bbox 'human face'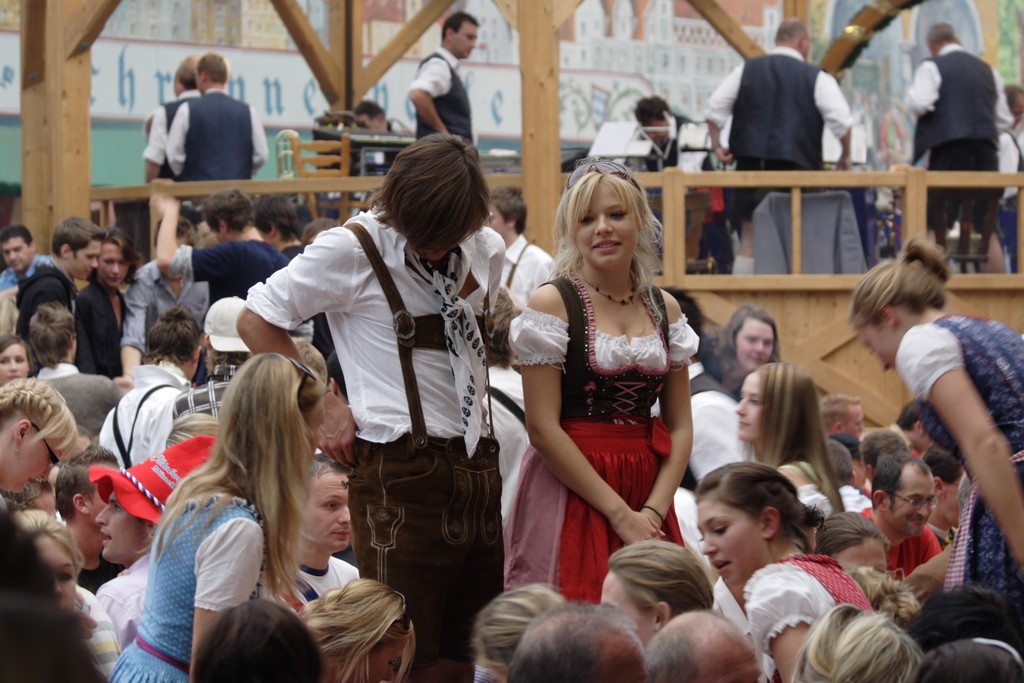
<bbox>28, 537, 73, 608</bbox>
